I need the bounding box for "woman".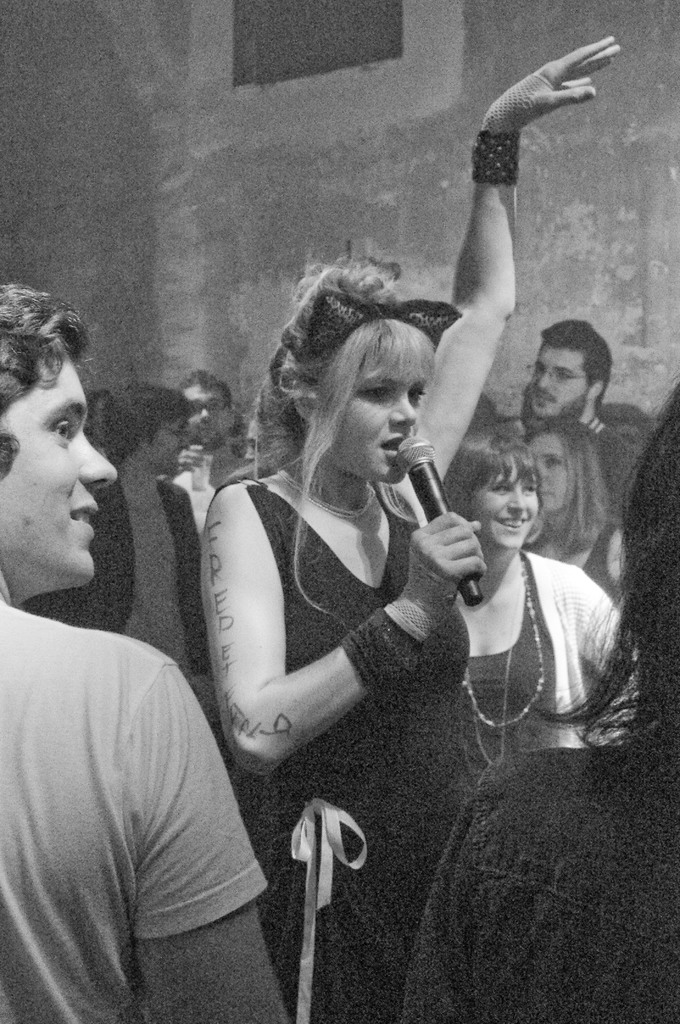
Here it is: 441, 428, 631, 778.
